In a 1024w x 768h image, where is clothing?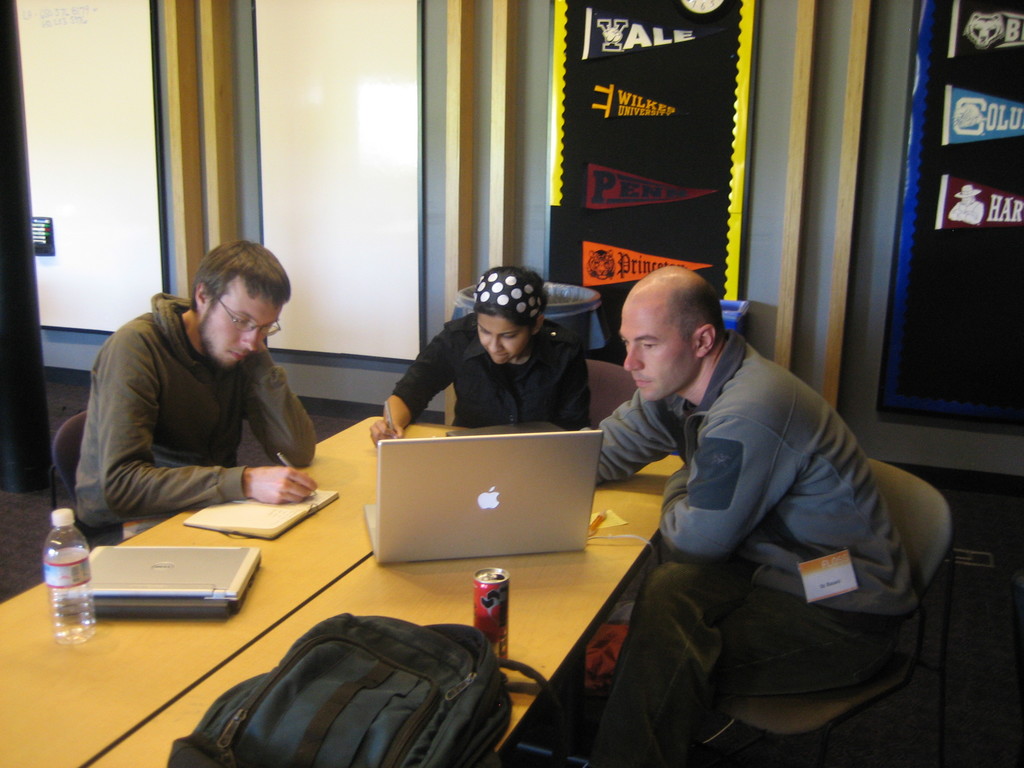
[584,285,942,757].
